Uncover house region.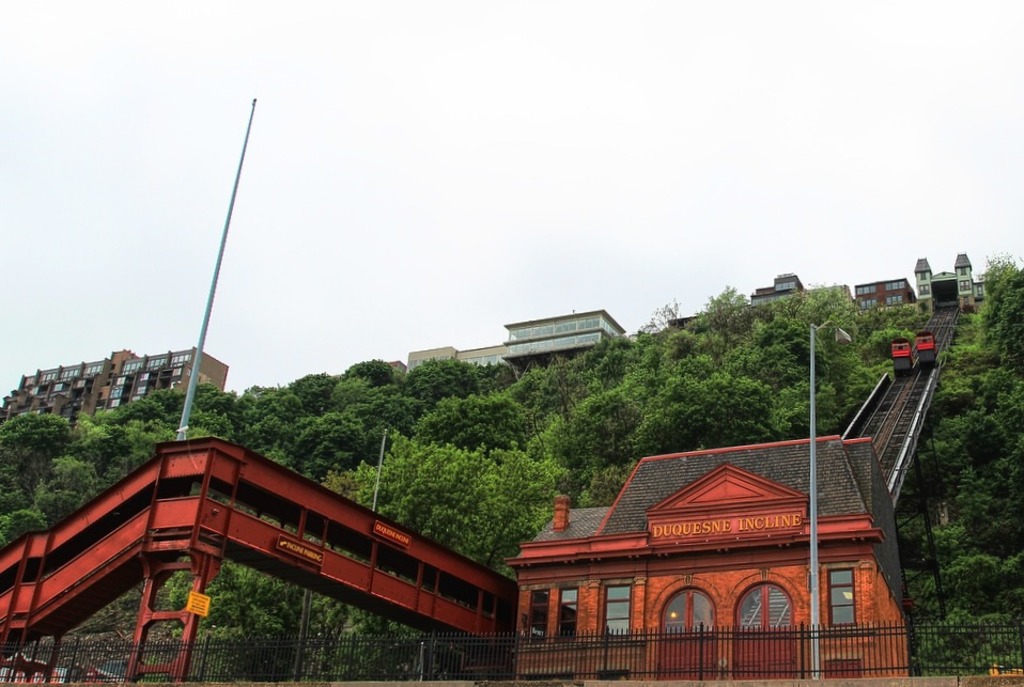
Uncovered: detection(854, 274, 925, 311).
